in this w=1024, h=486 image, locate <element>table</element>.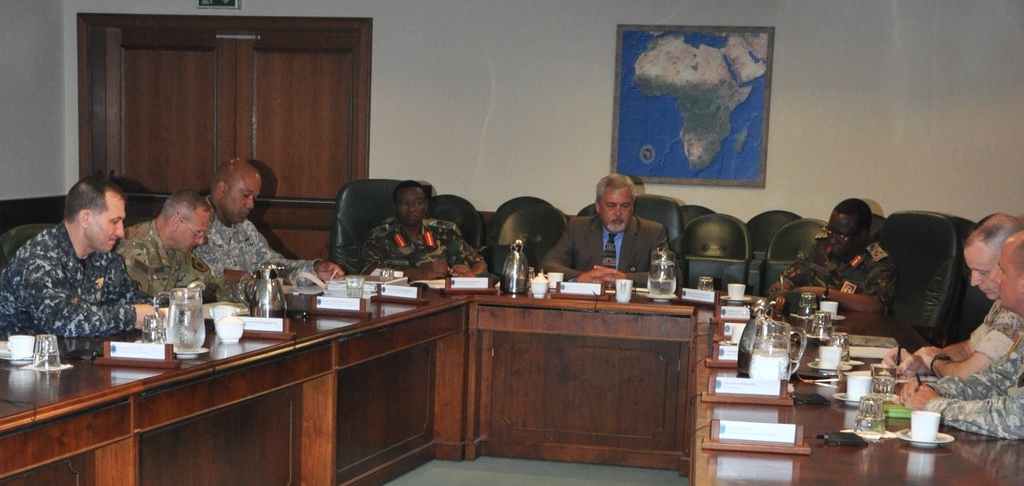
Bounding box: (left=465, top=263, right=683, bottom=481).
